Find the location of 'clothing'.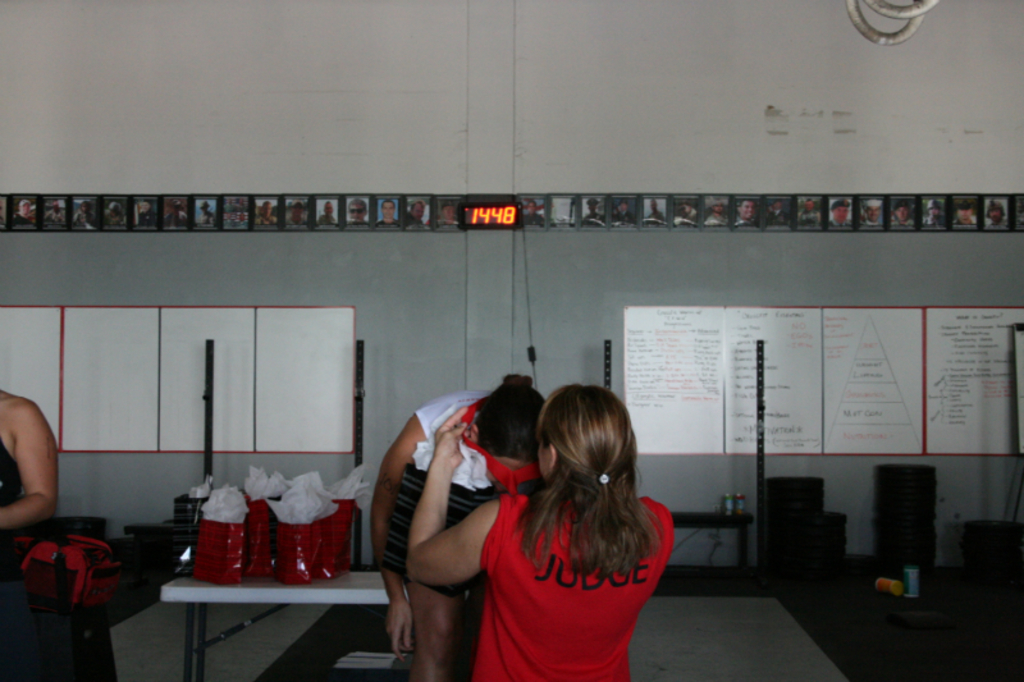
Location: box(479, 486, 677, 677).
